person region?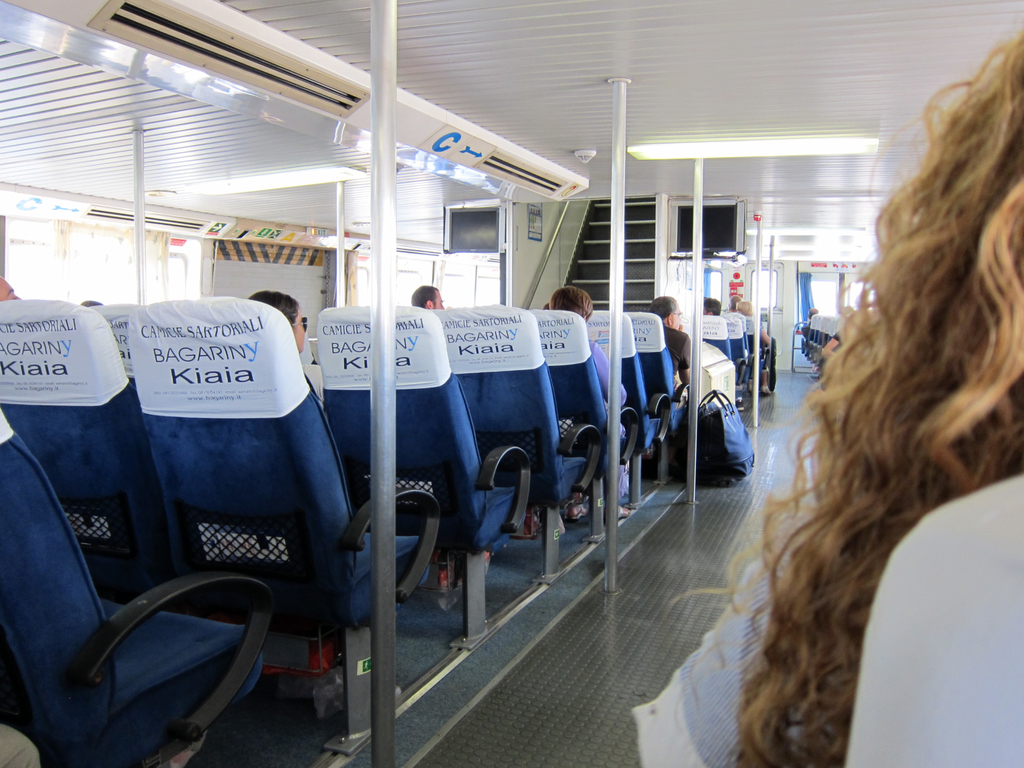
[x1=704, y1=301, x2=723, y2=319]
